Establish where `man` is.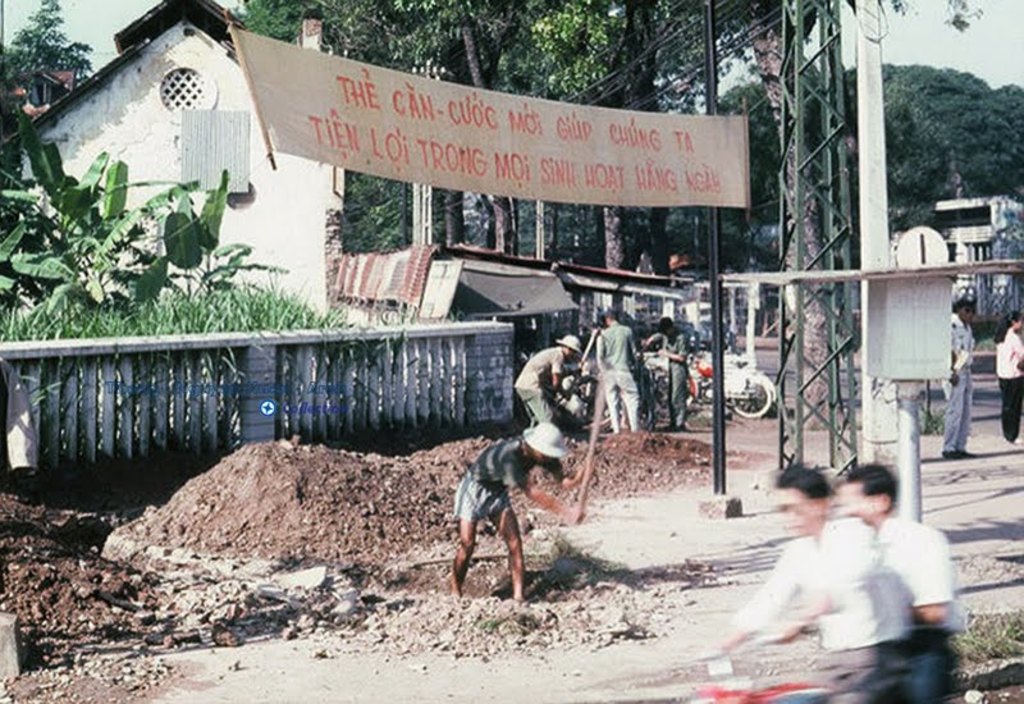
Established at select_region(448, 421, 596, 605).
